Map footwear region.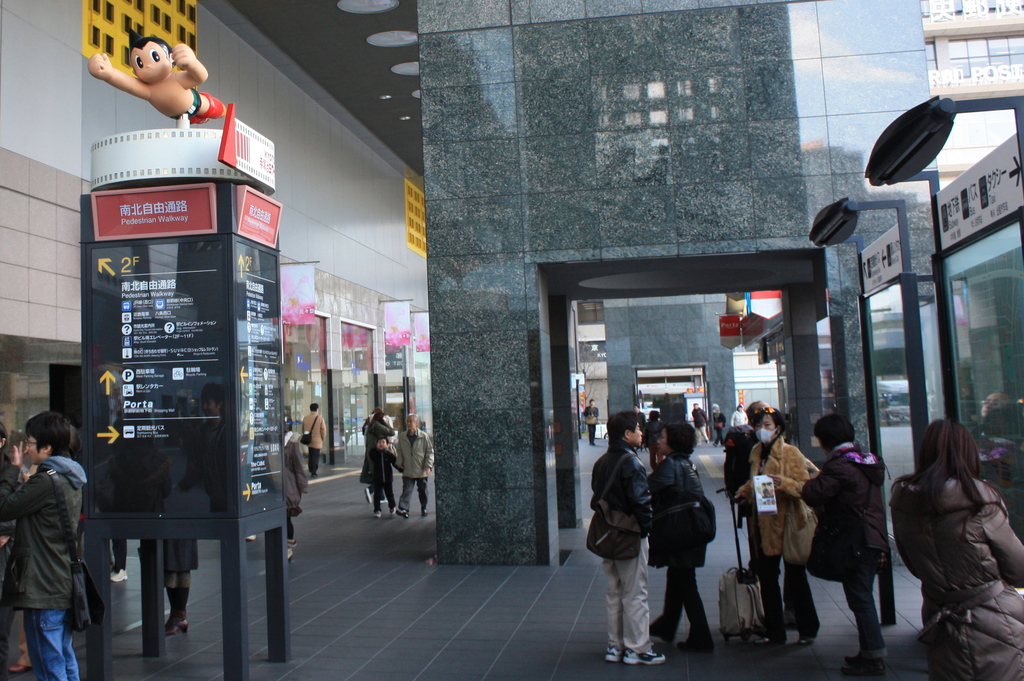
Mapped to bbox=[839, 657, 890, 677].
